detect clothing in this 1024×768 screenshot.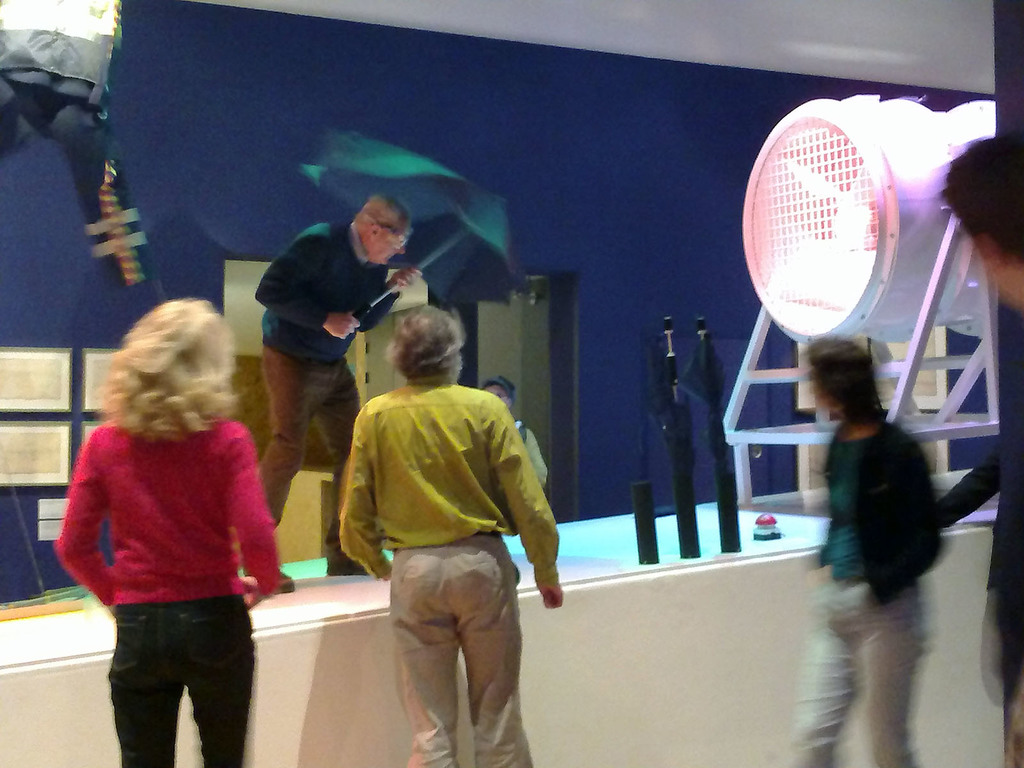
Detection: bbox(333, 365, 564, 767).
